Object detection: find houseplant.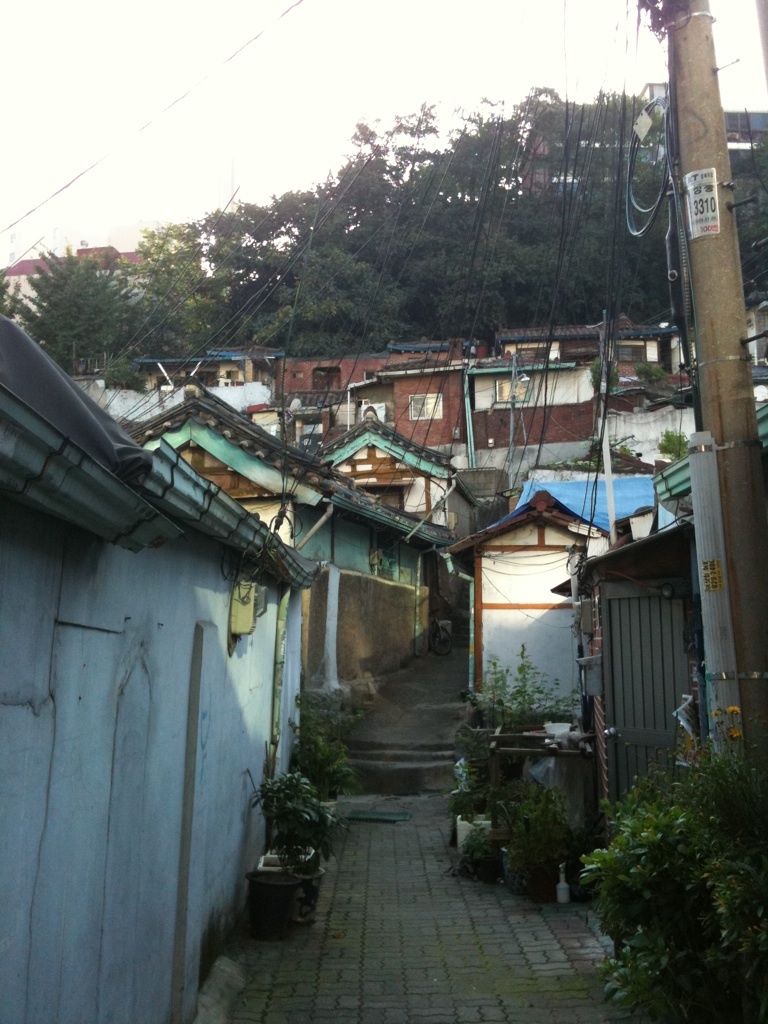
[left=288, top=687, right=347, bottom=802].
